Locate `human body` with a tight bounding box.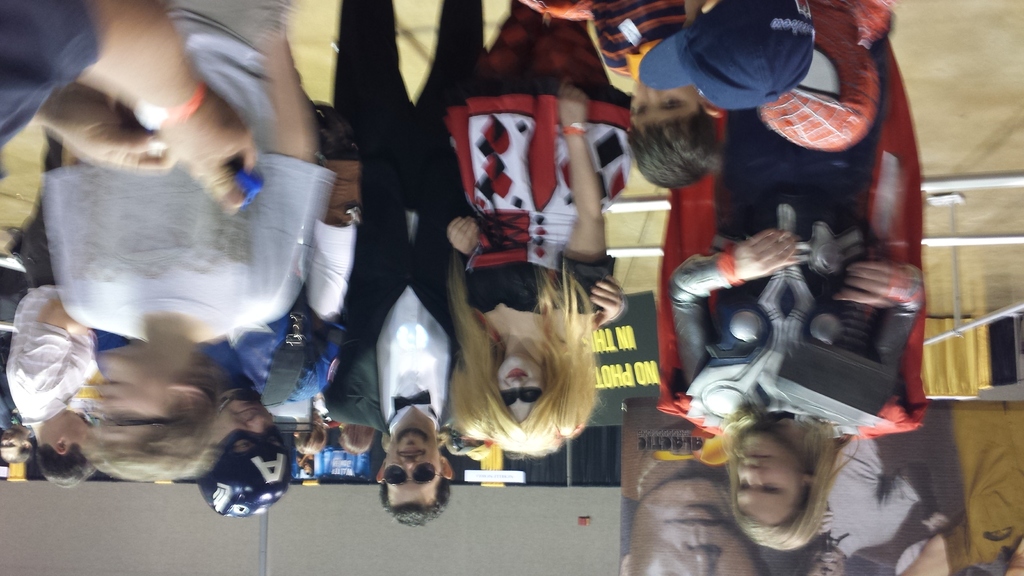
316 3 486 530.
